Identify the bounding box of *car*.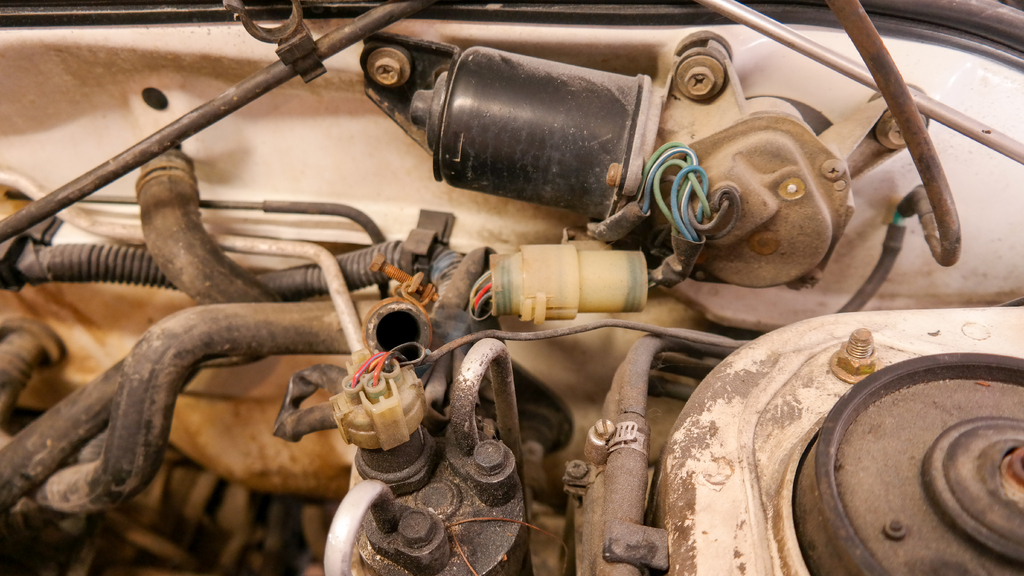
{"x1": 6, "y1": 0, "x2": 1023, "y2": 575}.
